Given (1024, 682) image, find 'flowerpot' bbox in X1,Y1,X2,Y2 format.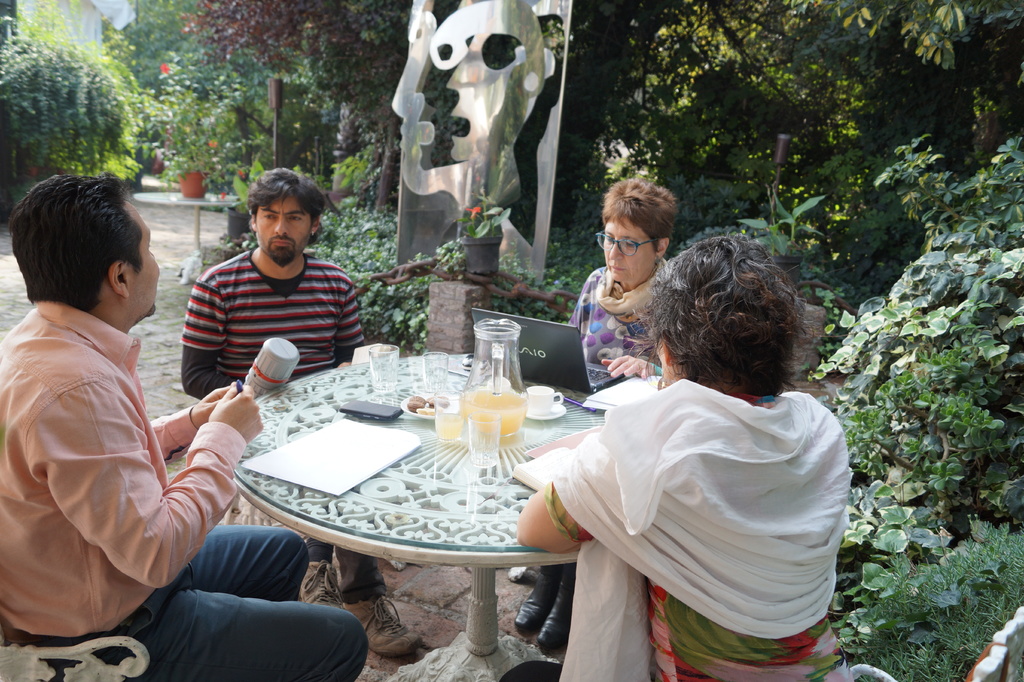
173,173,211,200.
